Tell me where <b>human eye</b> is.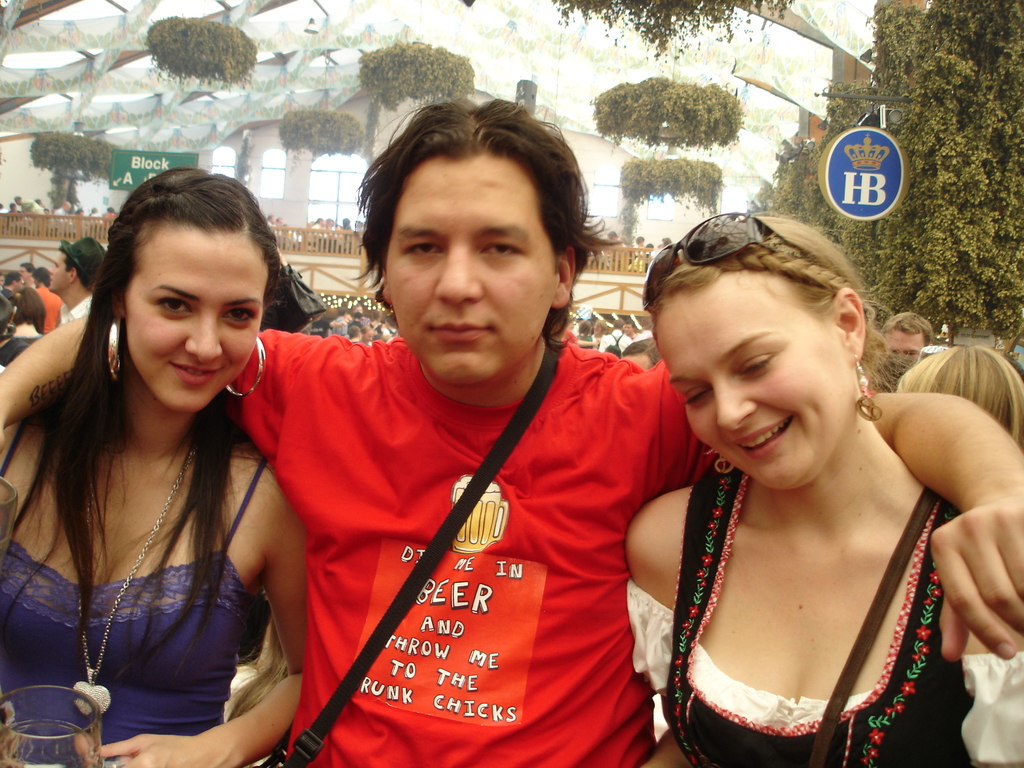
<b>human eye</b> is at 402, 236, 443, 260.
